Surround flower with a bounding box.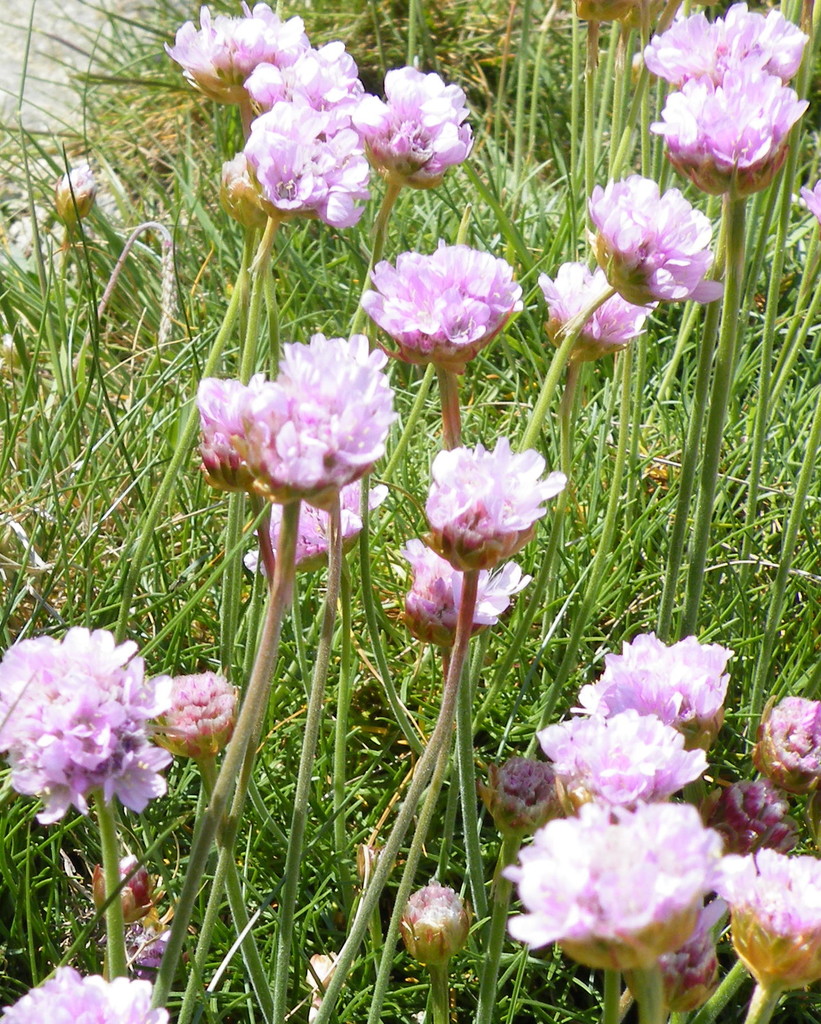
<box>399,536,536,648</box>.
